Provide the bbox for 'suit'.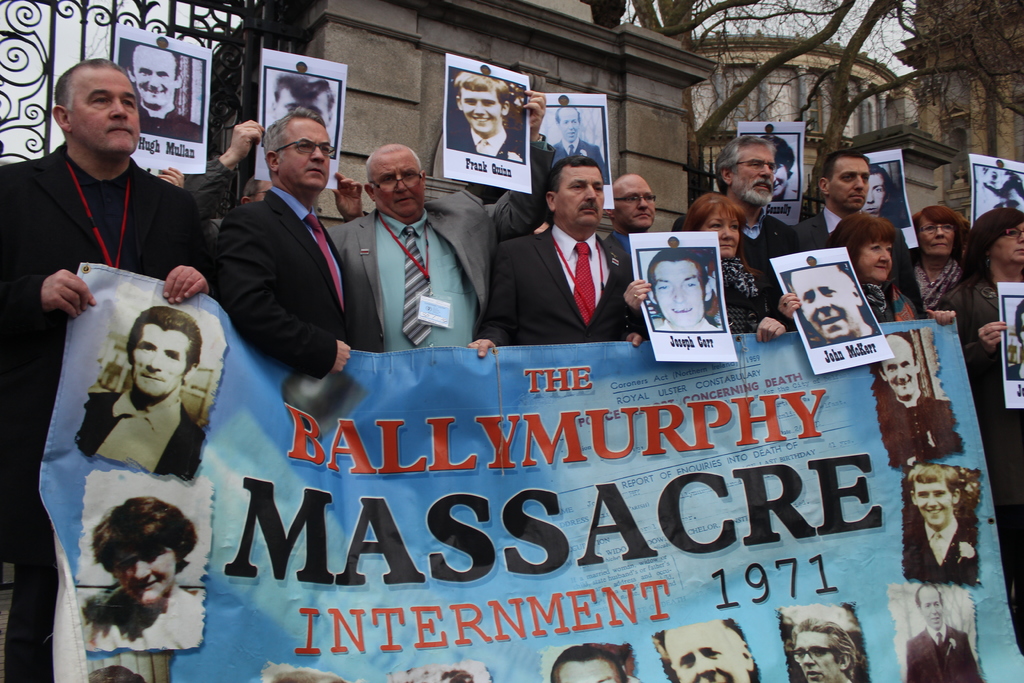
rect(197, 99, 360, 407).
